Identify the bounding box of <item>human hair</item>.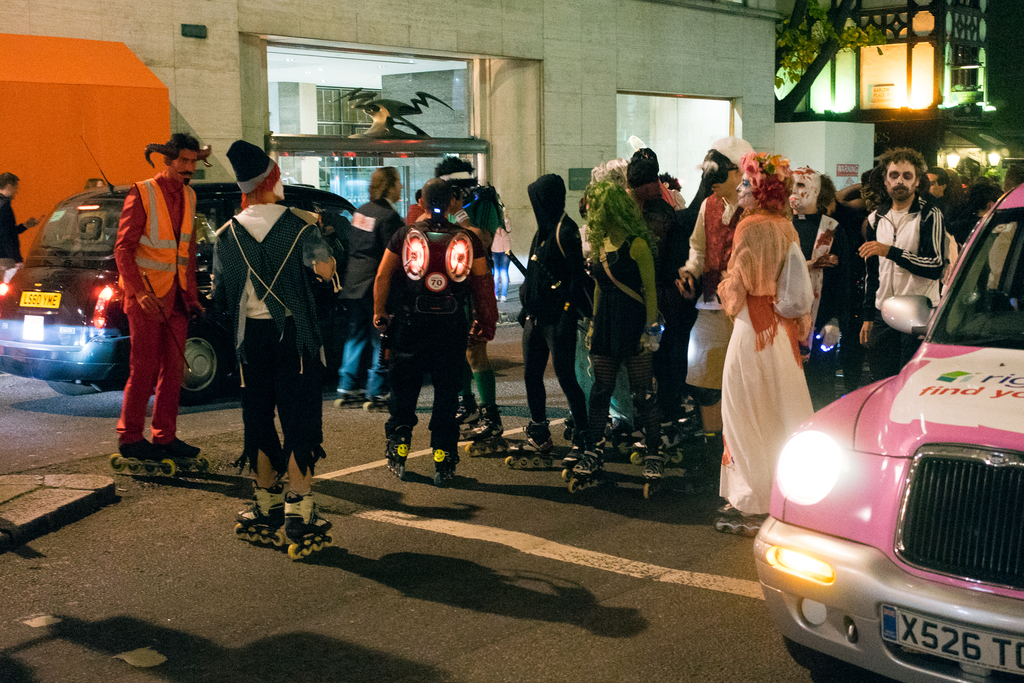
left=879, top=147, right=930, bottom=177.
